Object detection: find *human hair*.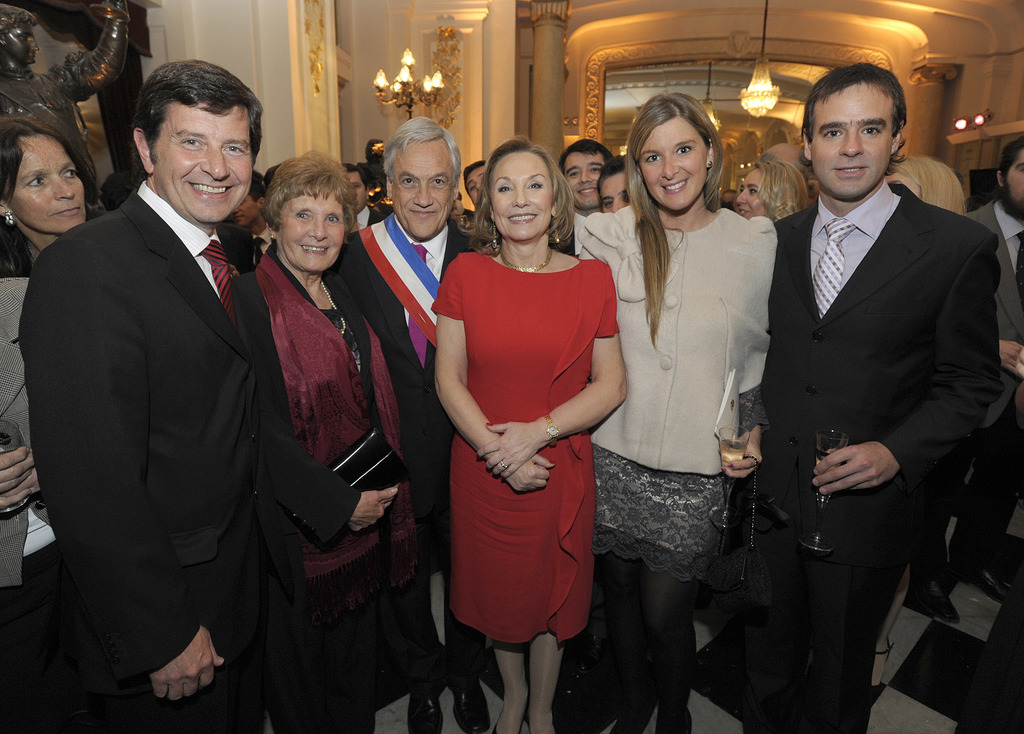
620 92 724 349.
